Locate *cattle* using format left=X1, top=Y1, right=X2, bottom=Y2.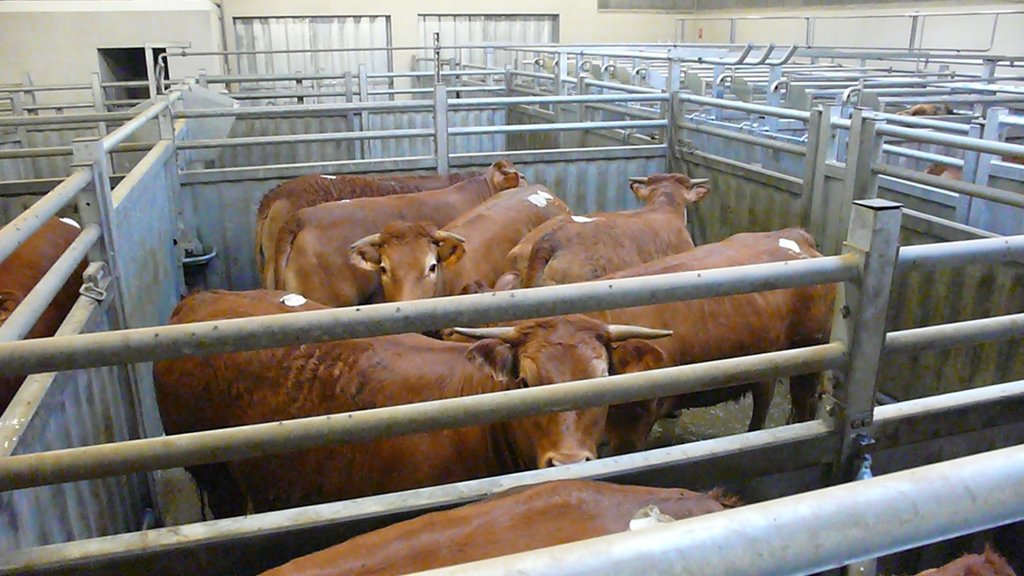
left=595, top=227, right=829, bottom=456.
